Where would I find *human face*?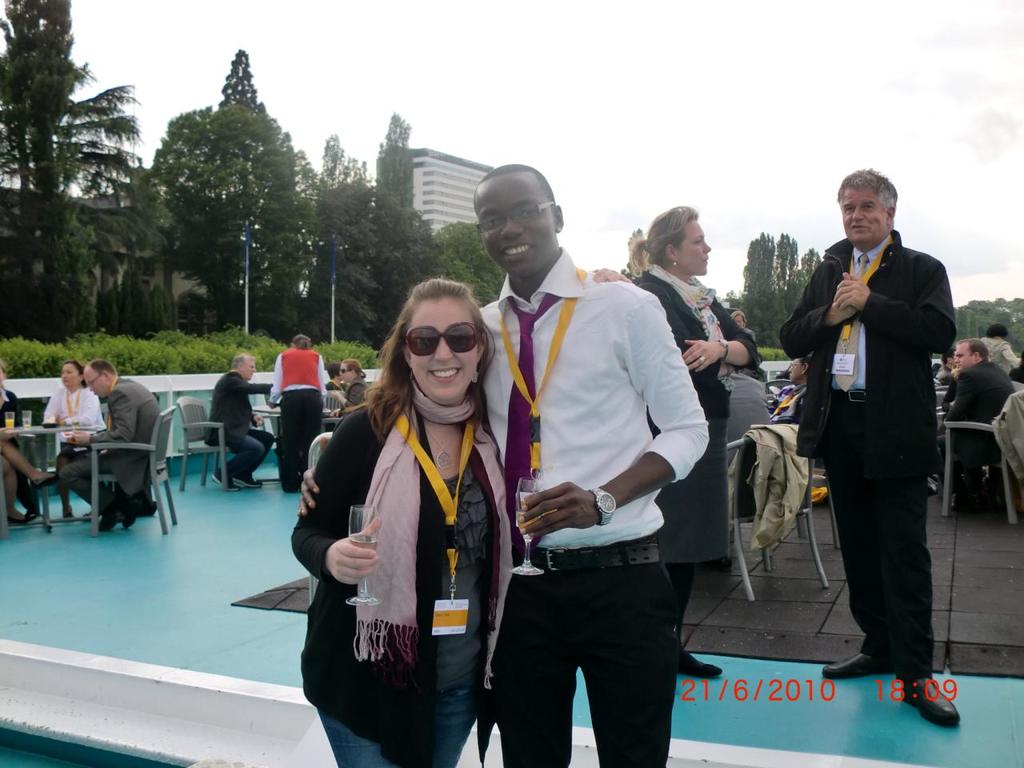
At <region>474, 170, 558, 280</region>.
